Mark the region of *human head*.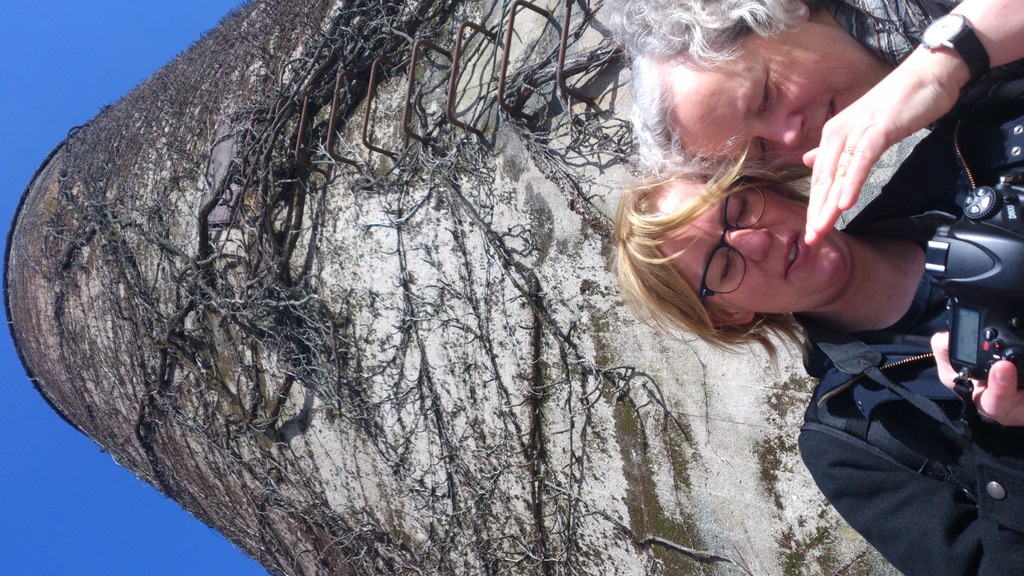
Region: rect(604, 138, 857, 374).
